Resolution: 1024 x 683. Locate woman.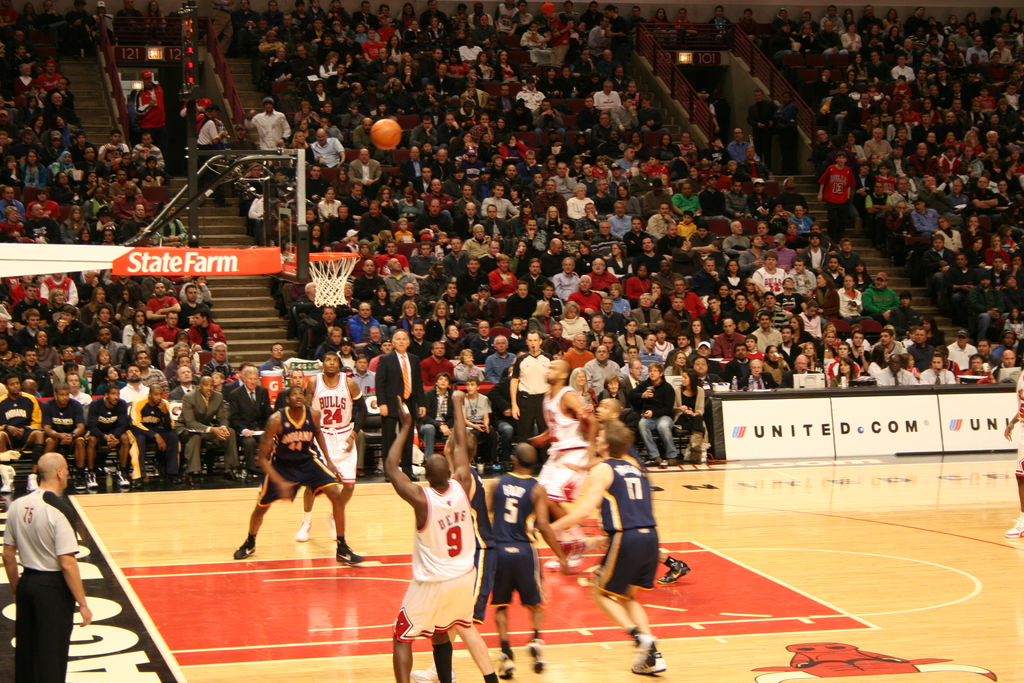
[564,182,600,220].
